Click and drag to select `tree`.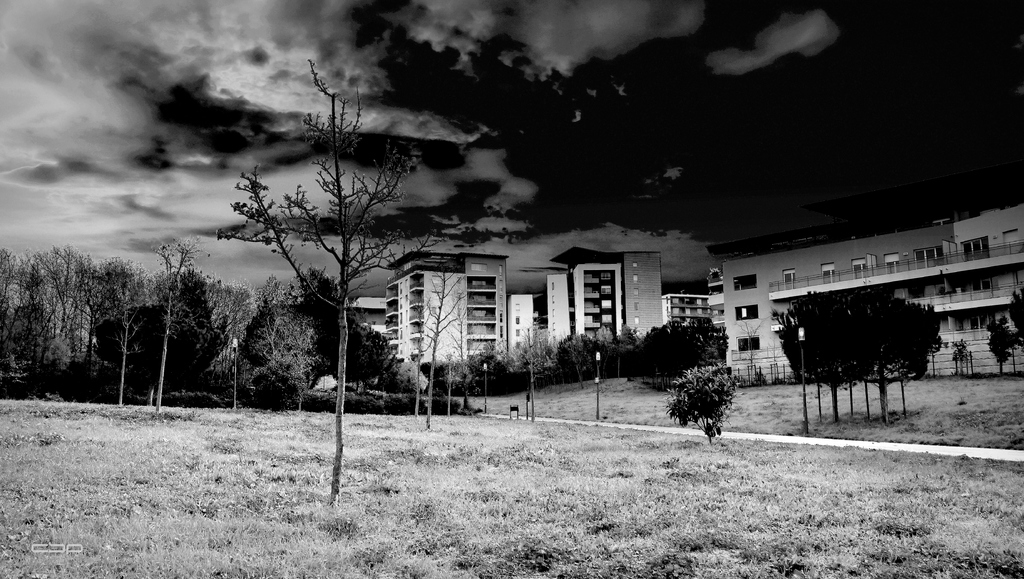
Selection: <region>1007, 283, 1023, 351</region>.
